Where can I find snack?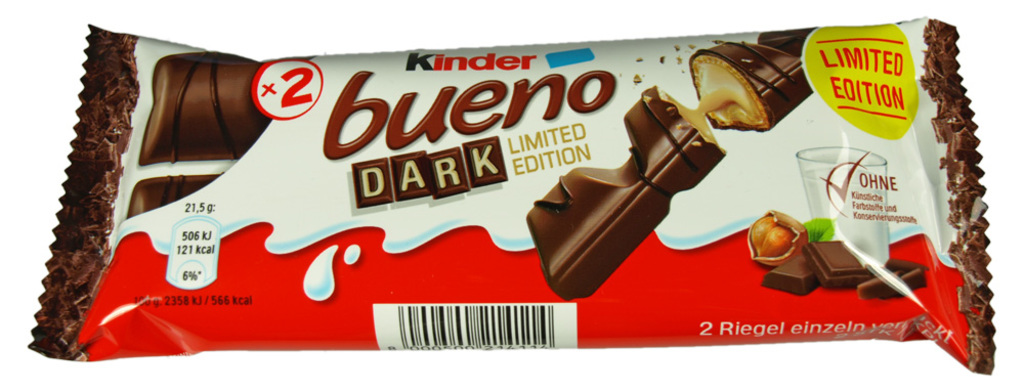
You can find it at BBox(23, 21, 985, 375).
